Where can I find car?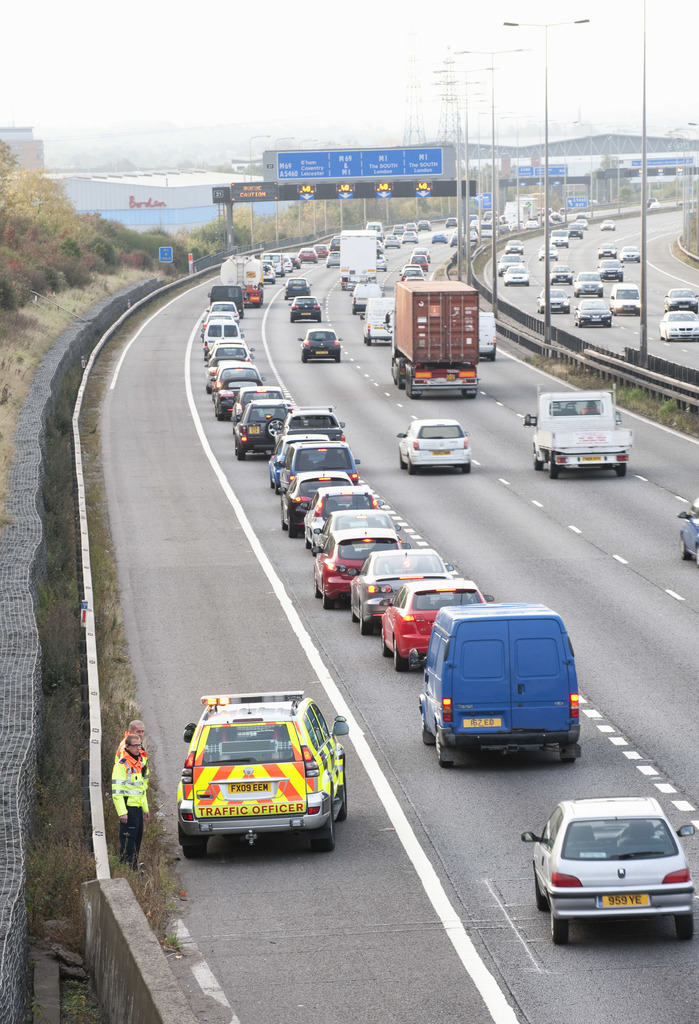
You can find it at [x1=278, y1=274, x2=307, y2=293].
